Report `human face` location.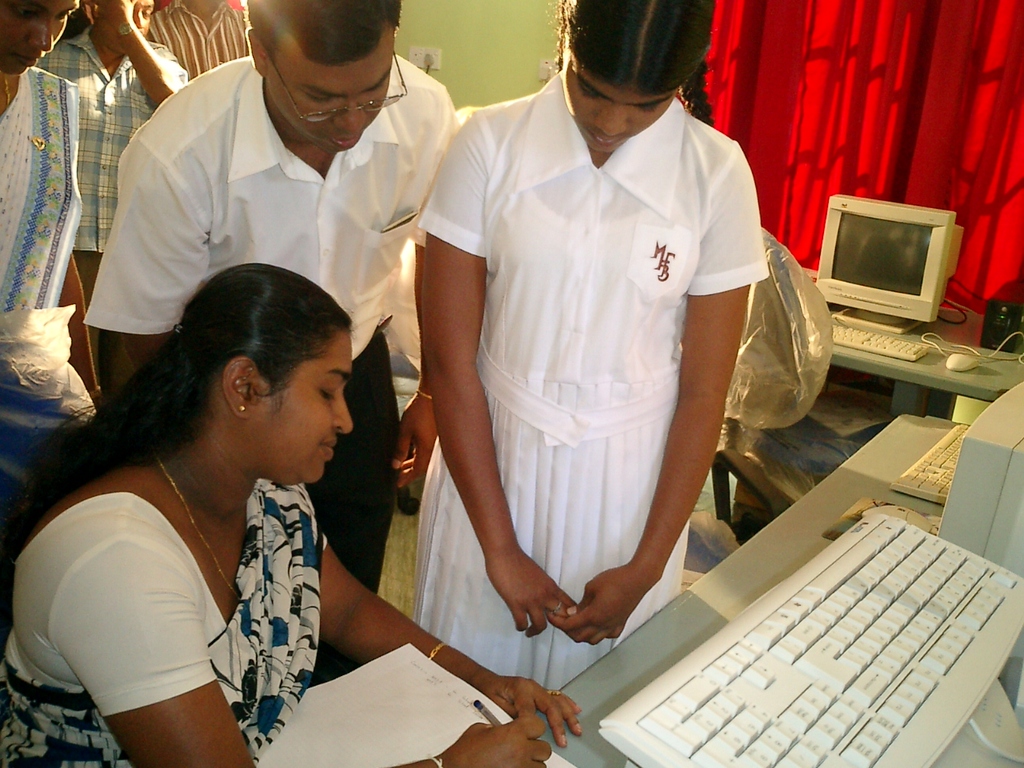
Report: [0,2,87,74].
